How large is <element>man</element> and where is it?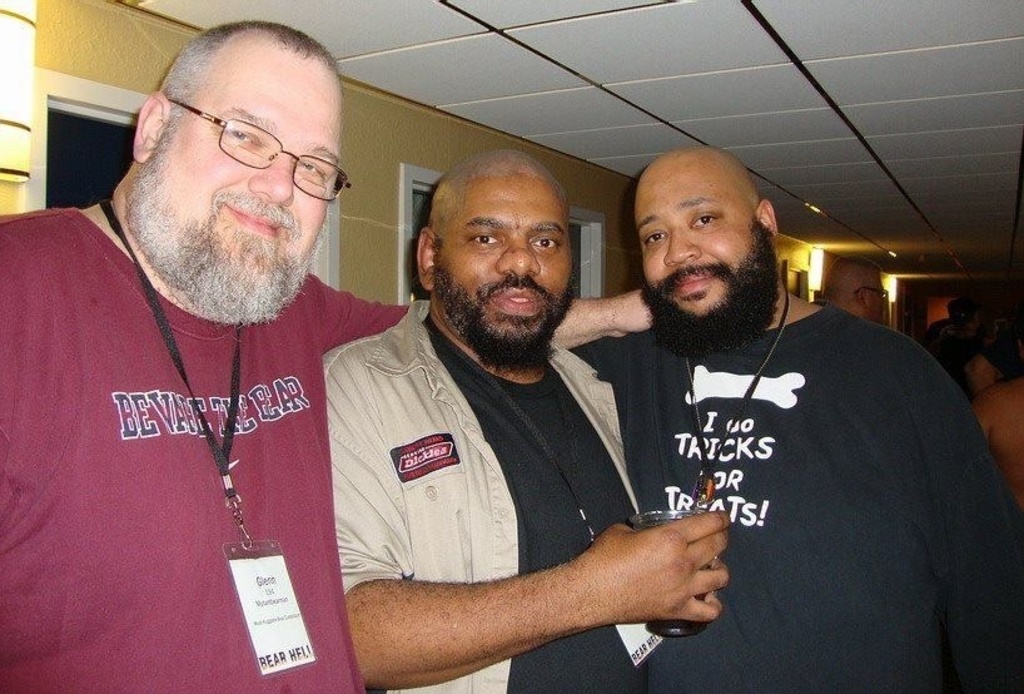
Bounding box: left=0, top=19, right=652, bottom=693.
